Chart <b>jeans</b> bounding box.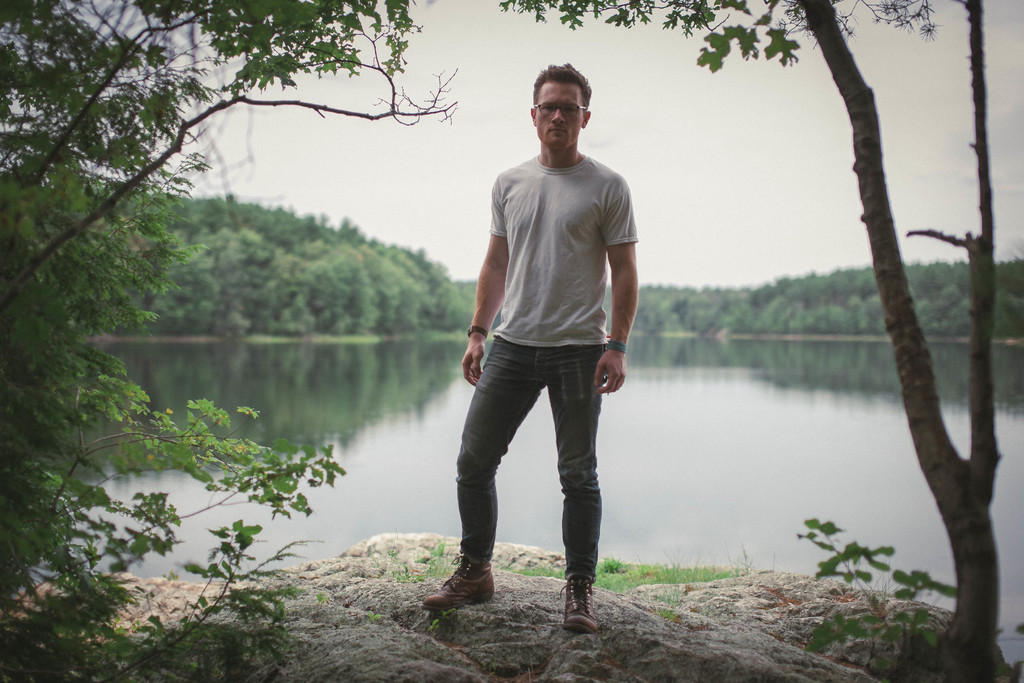
Charted: bbox=(445, 334, 633, 600).
